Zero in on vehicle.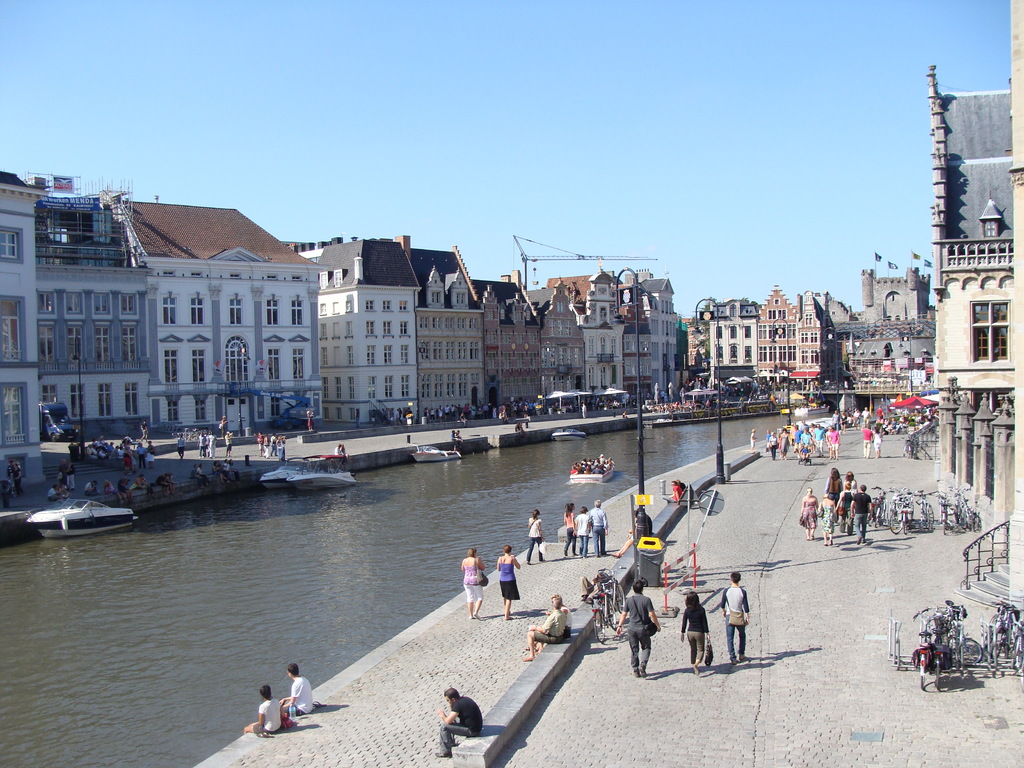
Zeroed in: 410 442 467 463.
